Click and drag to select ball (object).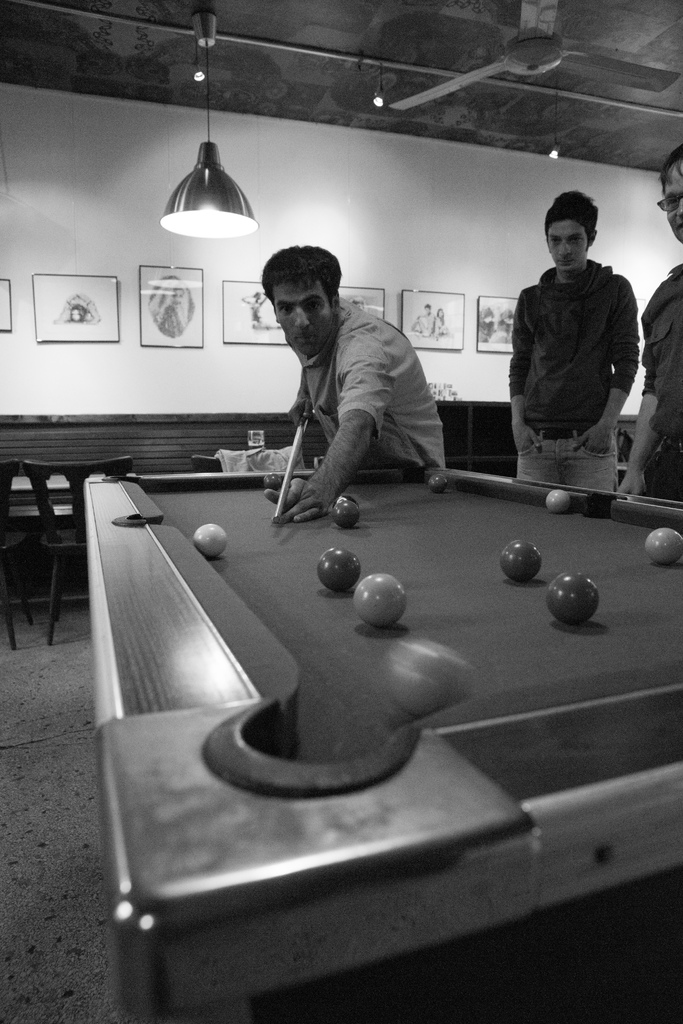
Selection: crop(548, 489, 573, 514).
